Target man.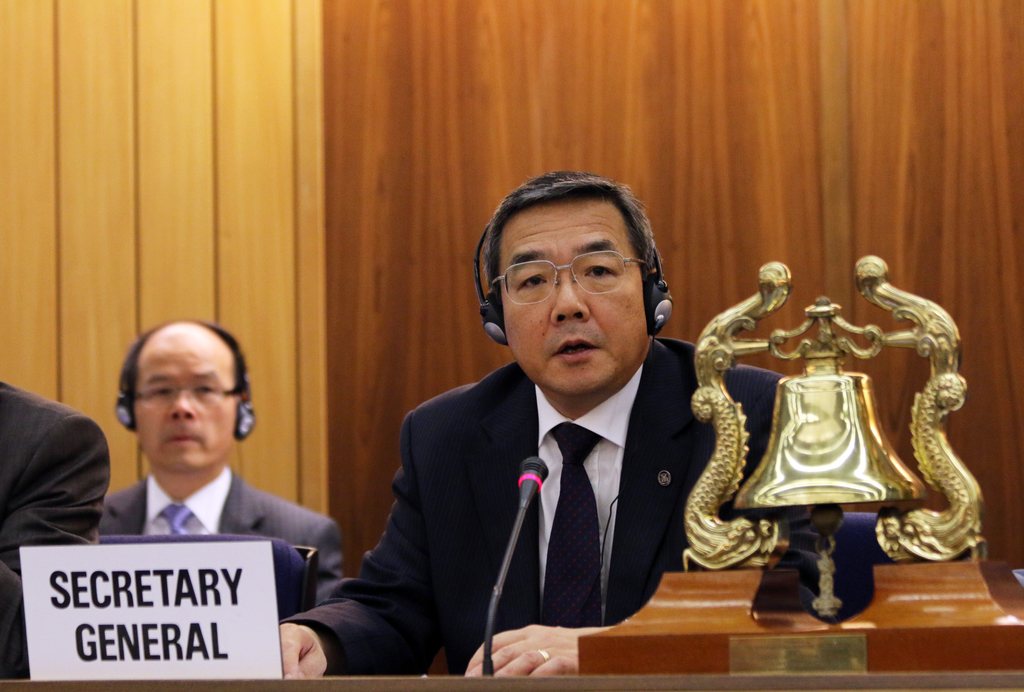
Target region: box(93, 317, 348, 613).
